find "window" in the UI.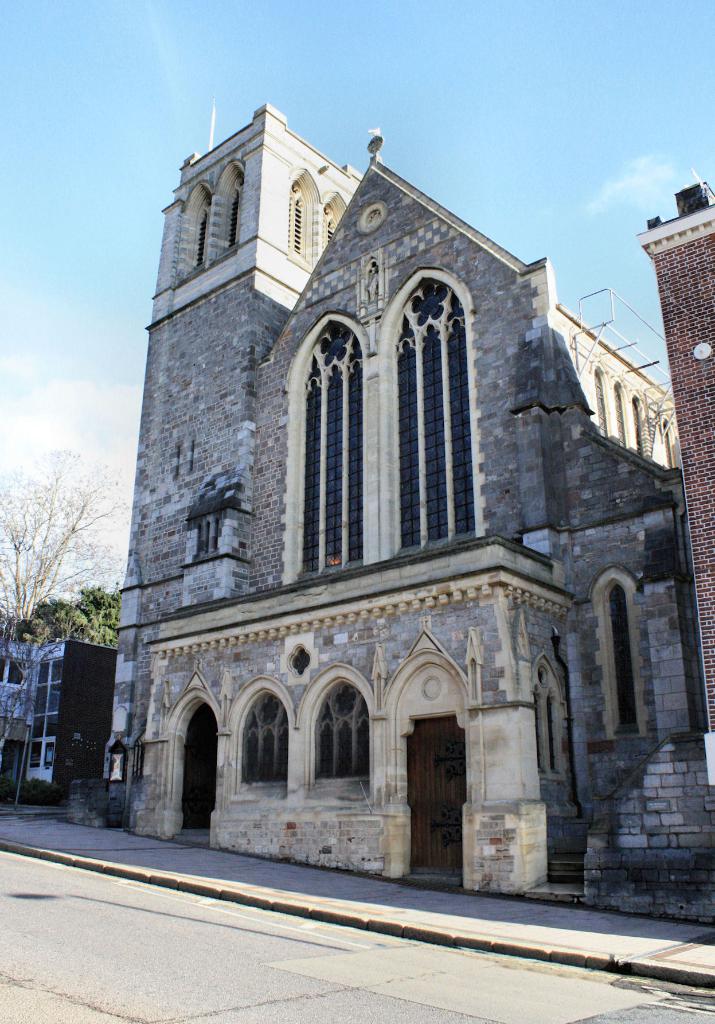
UI element at (179,154,241,278).
